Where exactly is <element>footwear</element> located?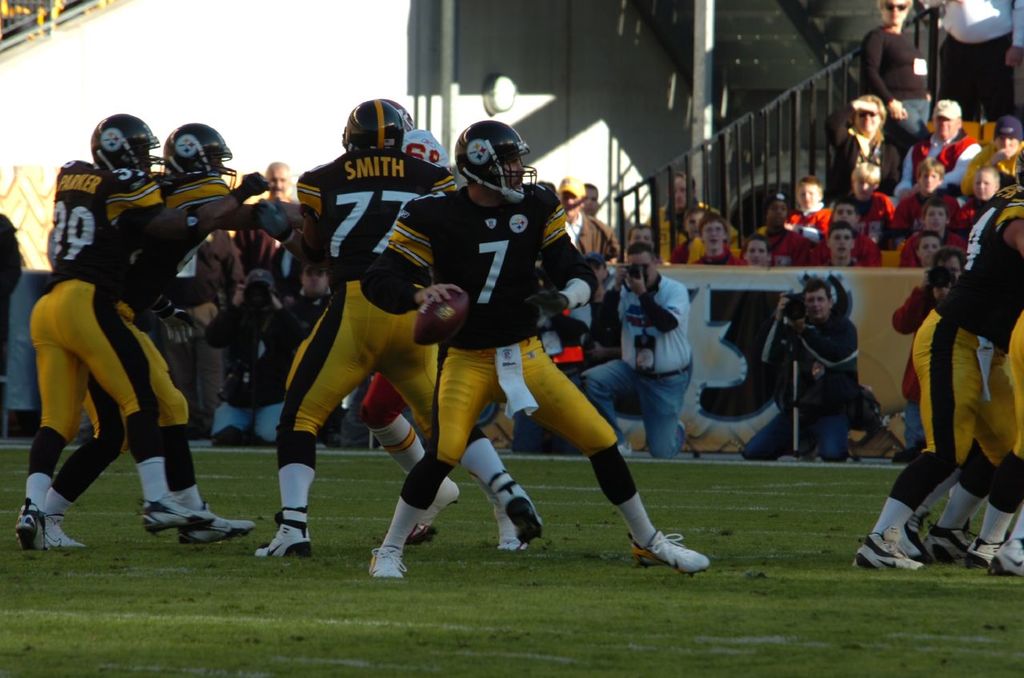
Its bounding box is x1=994 y1=536 x2=1023 y2=577.
